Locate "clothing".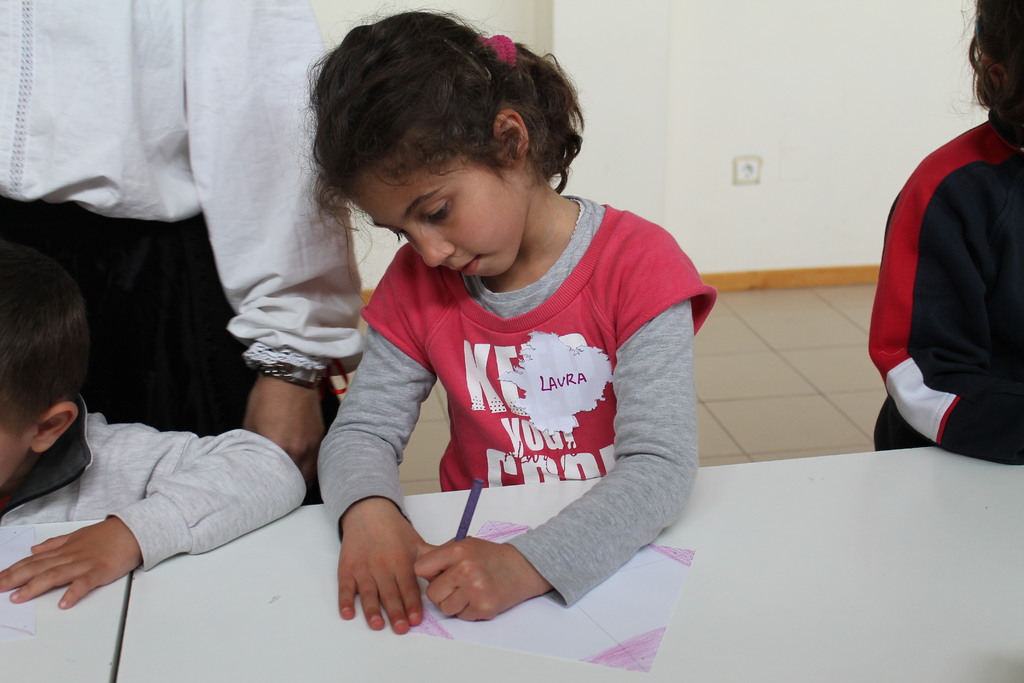
Bounding box: x1=316 y1=176 x2=701 y2=618.
